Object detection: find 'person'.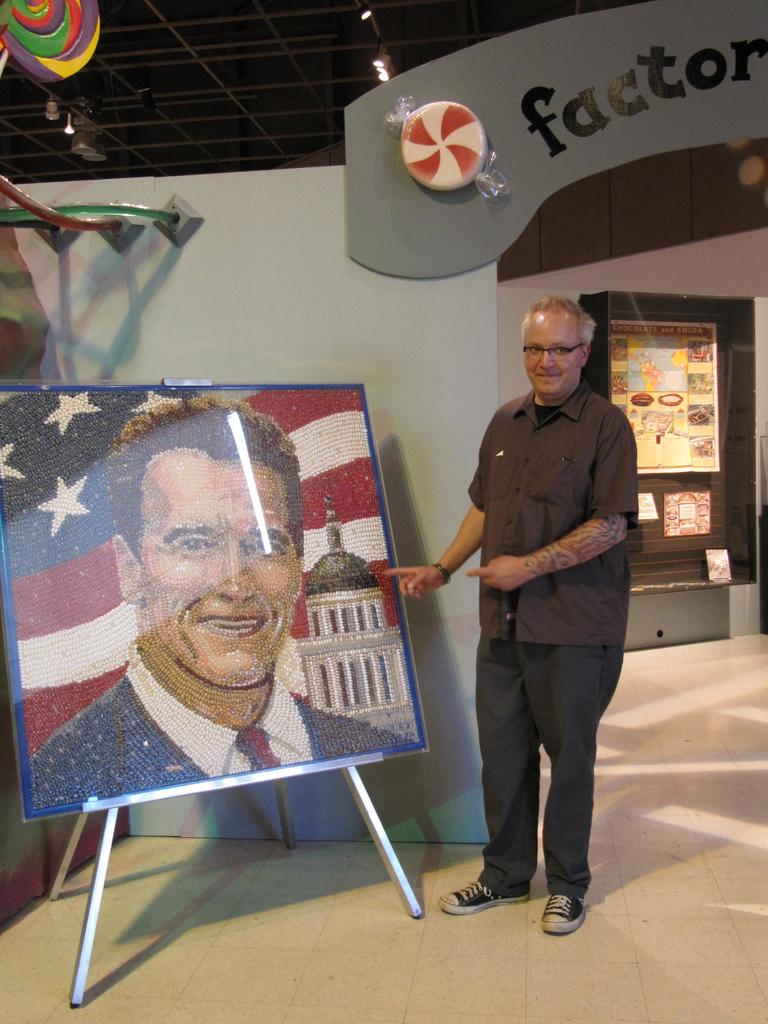
BBox(385, 297, 633, 937).
